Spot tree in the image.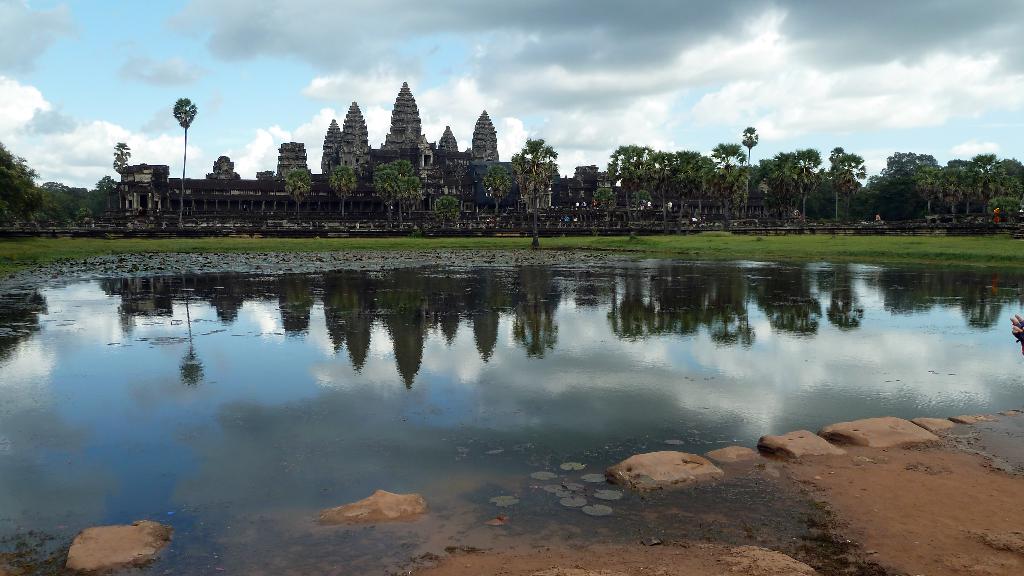
tree found at detection(362, 163, 404, 232).
